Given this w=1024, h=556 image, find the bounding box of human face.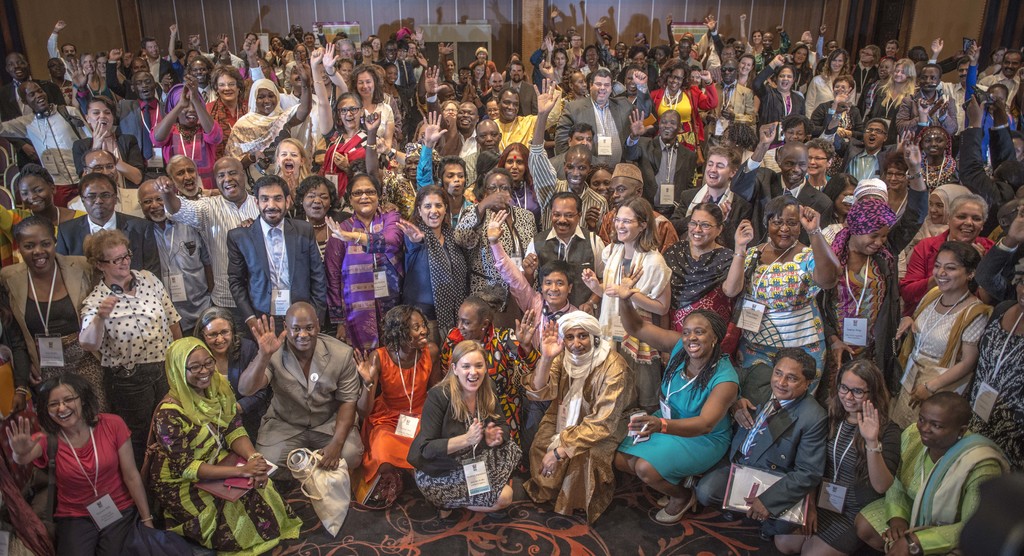
676/320/716/357.
